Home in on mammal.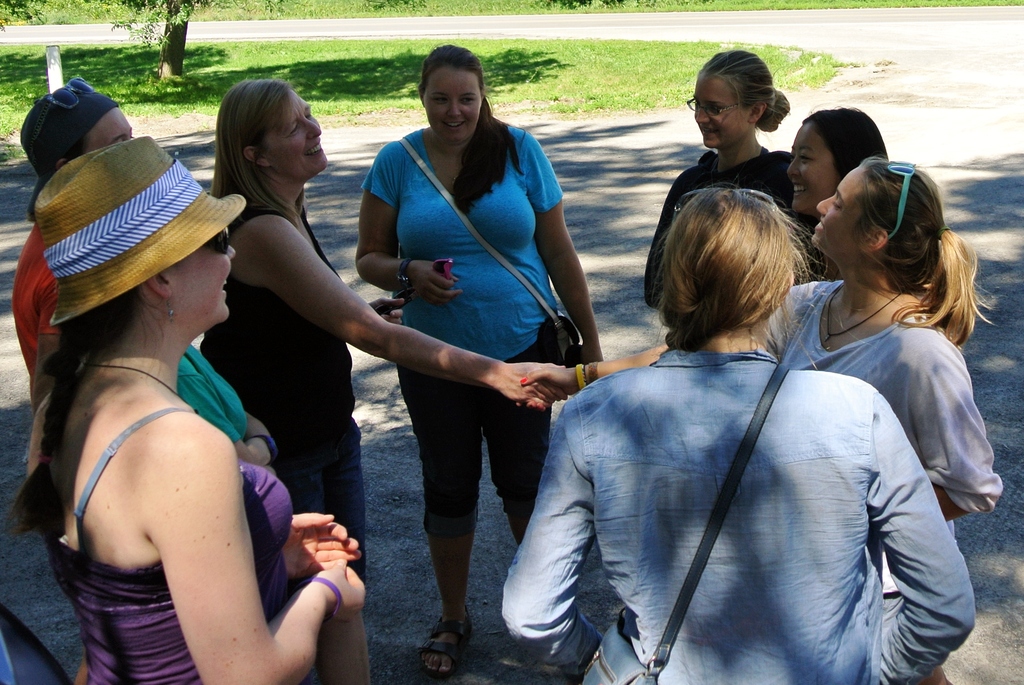
Homed in at <box>643,47,792,307</box>.
